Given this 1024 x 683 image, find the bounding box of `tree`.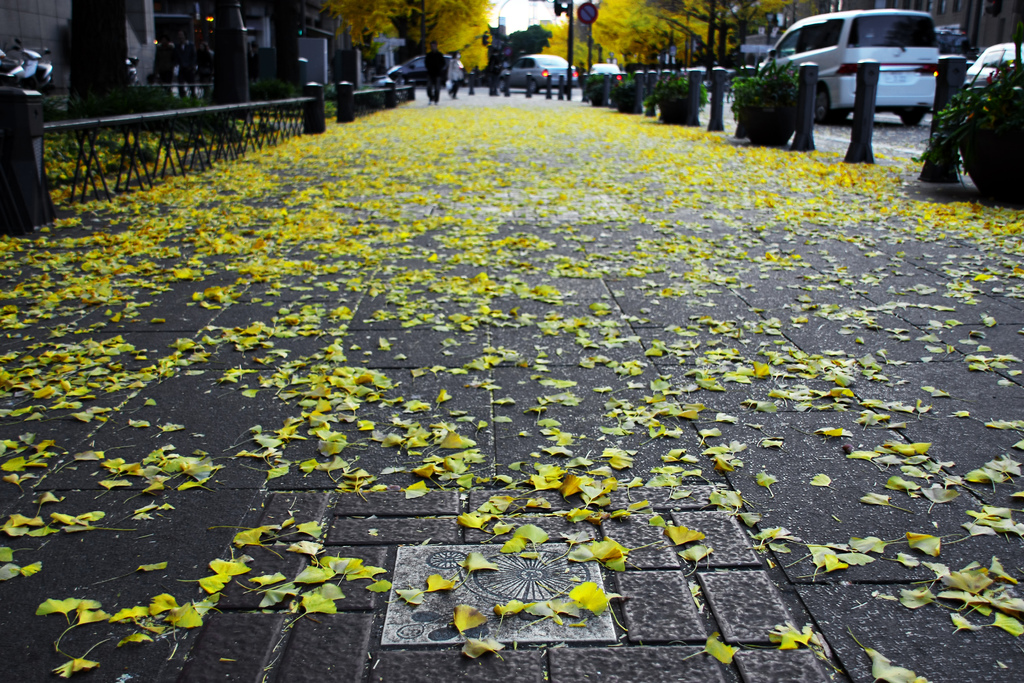
select_region(509, 22, 552, 54).
